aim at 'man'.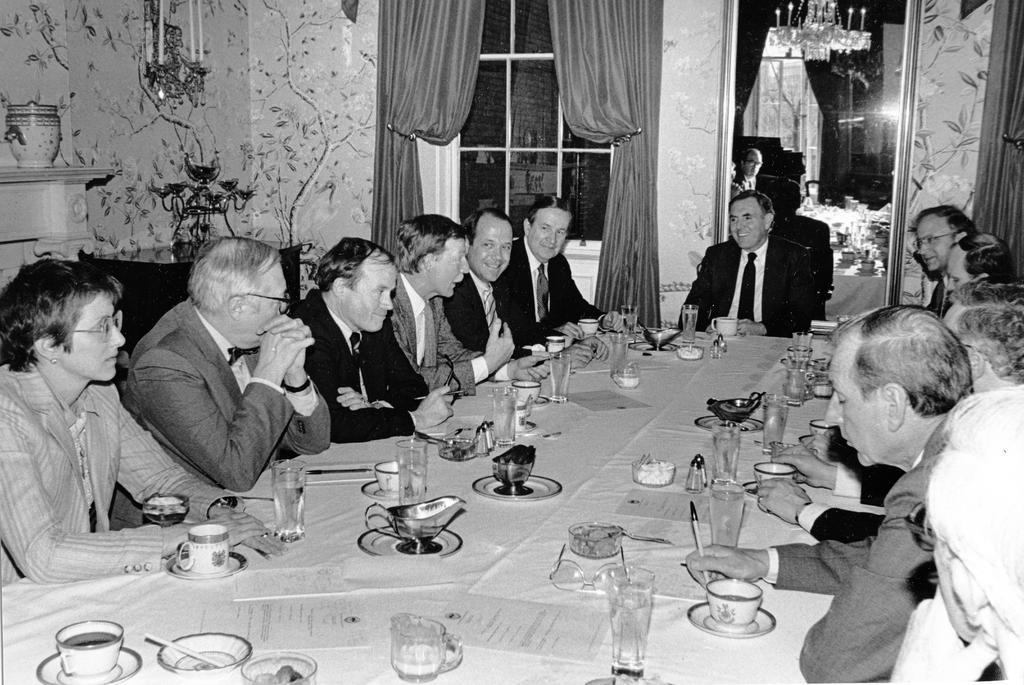
Aimed at pyautogui.locateOnScreen(933, 280, 1023, 395).
